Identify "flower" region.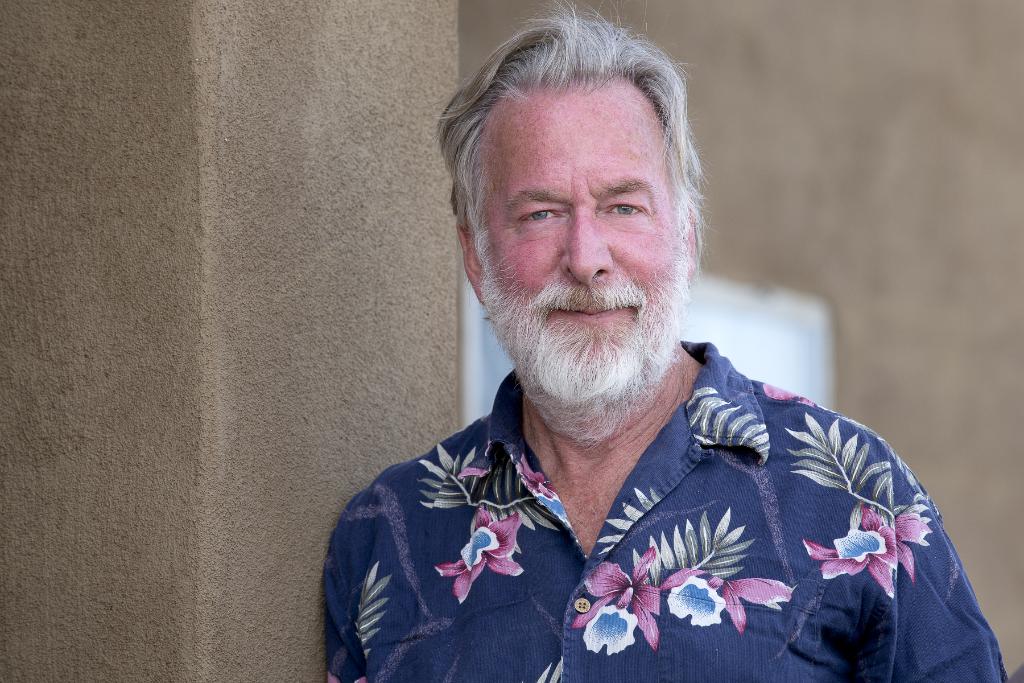
Region: bbox=(656, 562, 797, 630).
